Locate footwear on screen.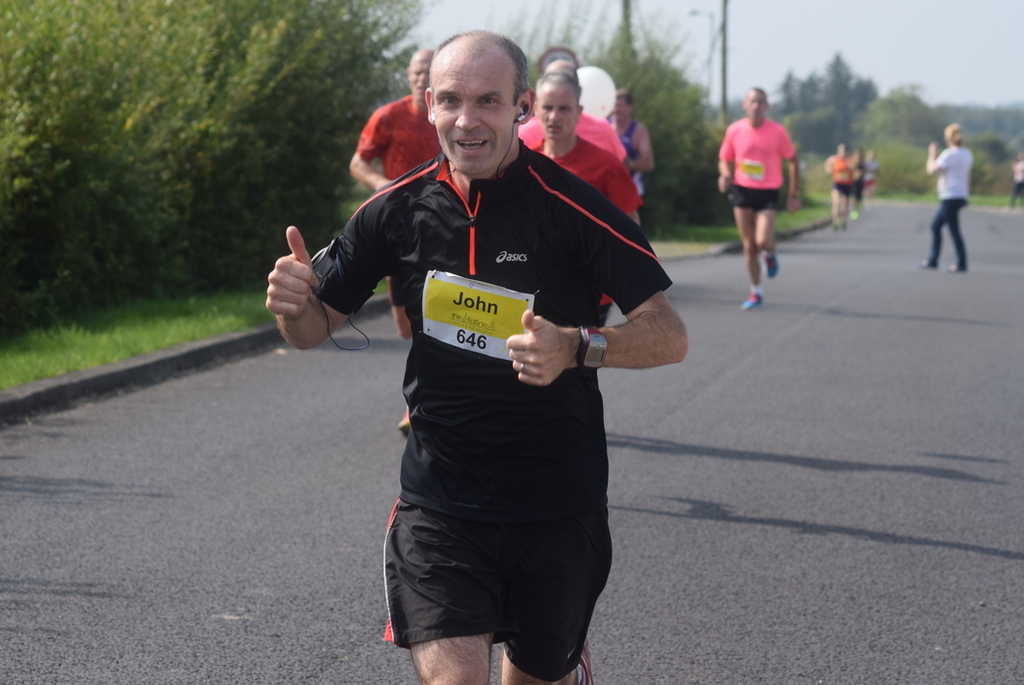
On screen at pyautogui.locateOnScreen(763, 249, 778, 280).
